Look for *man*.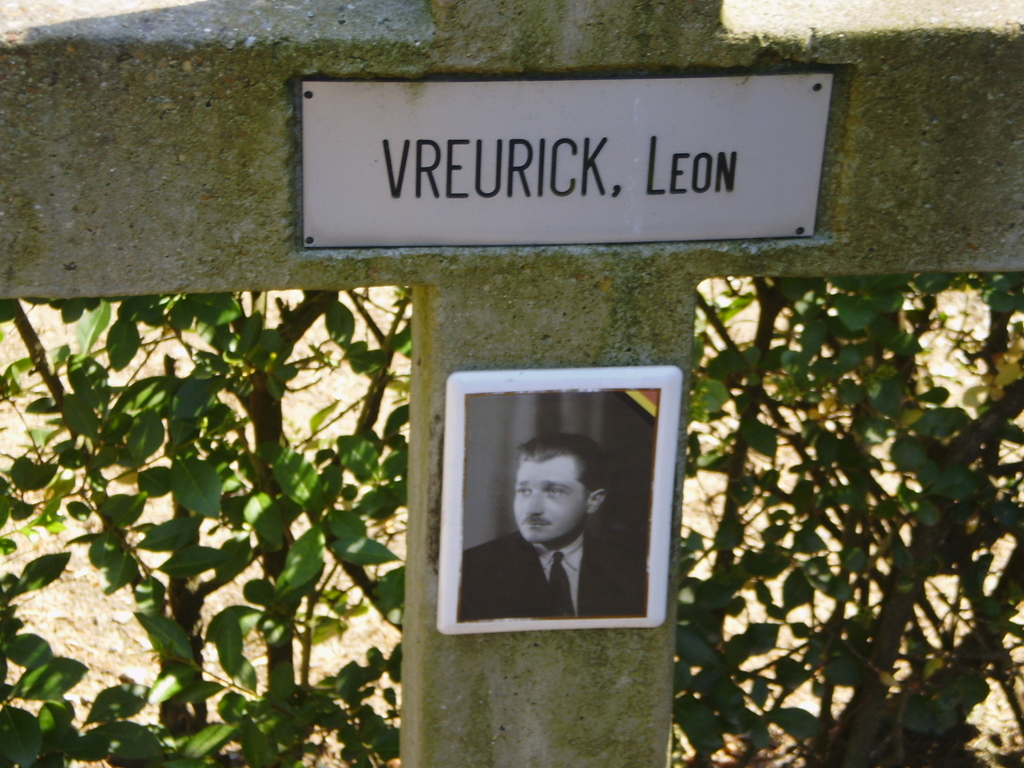
Found: (left=458, top=437, right=647, bottom=623).
